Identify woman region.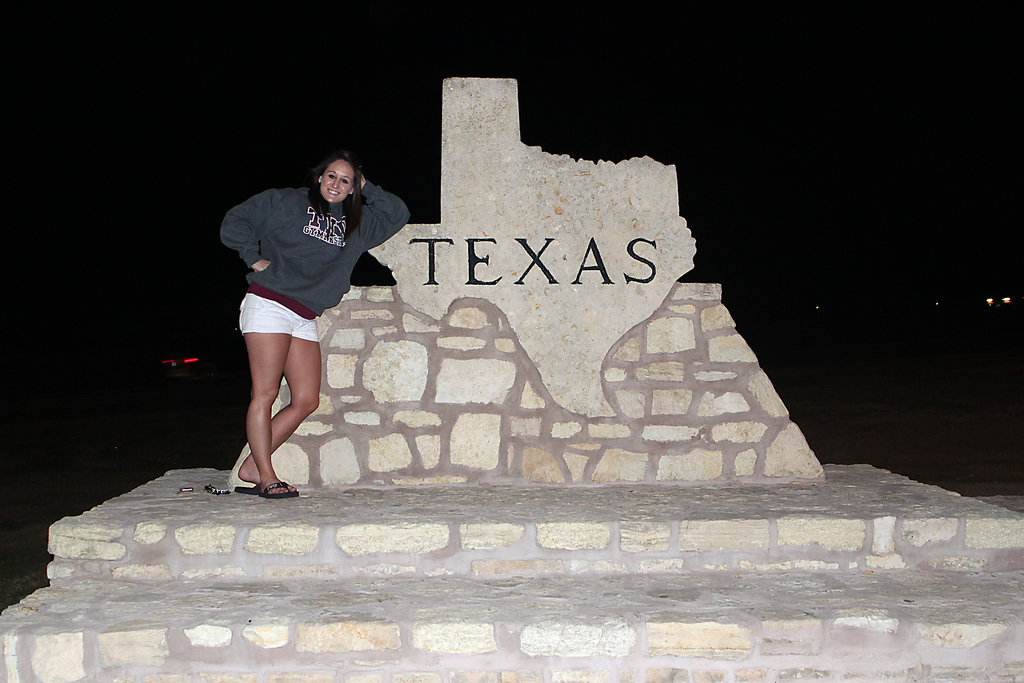
Region: box=[209, 140, 393, 507].
